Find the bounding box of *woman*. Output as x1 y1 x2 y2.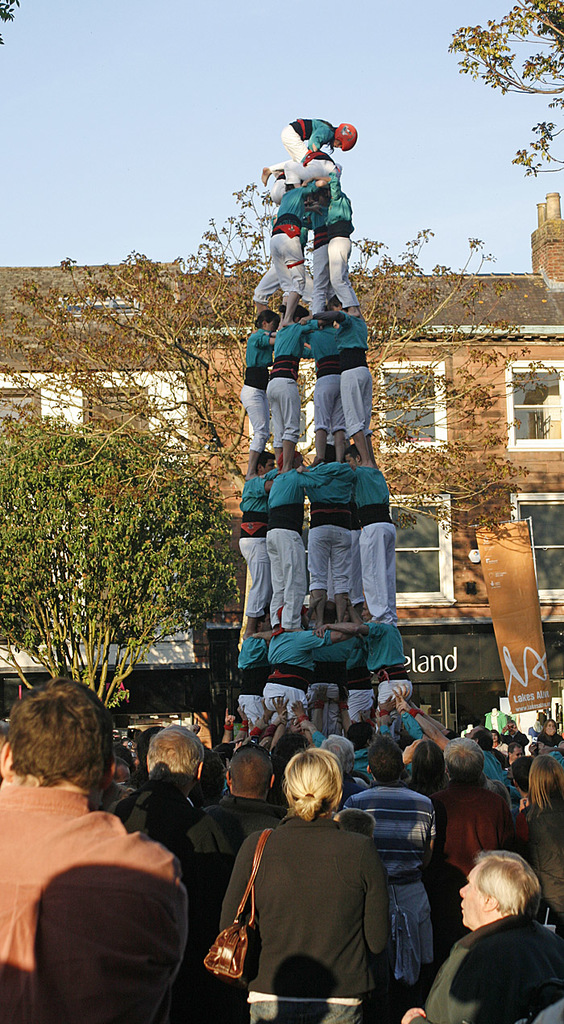
477 728 504 756.
